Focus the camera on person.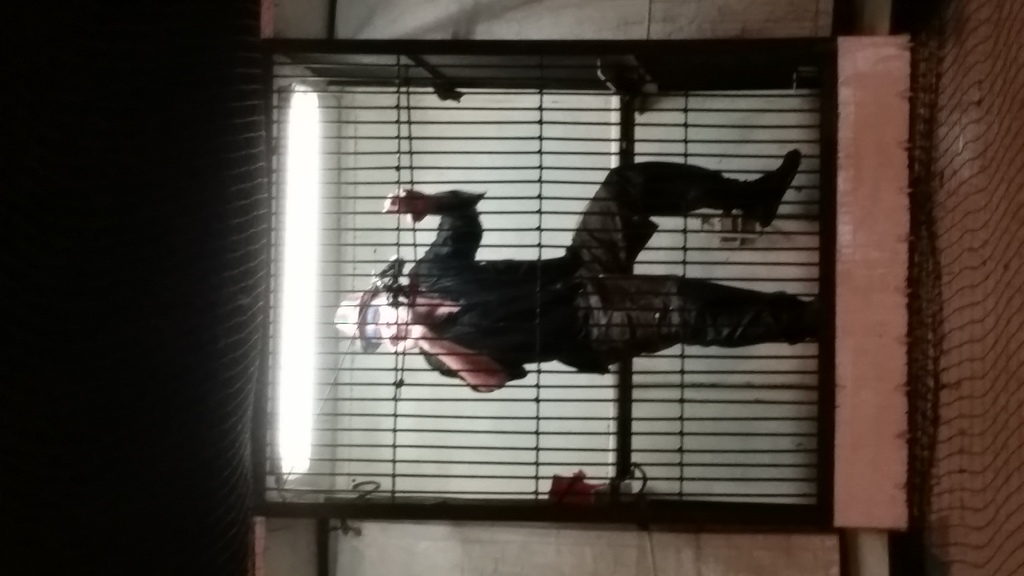
Focus region: [365, 136, 783, 434].
